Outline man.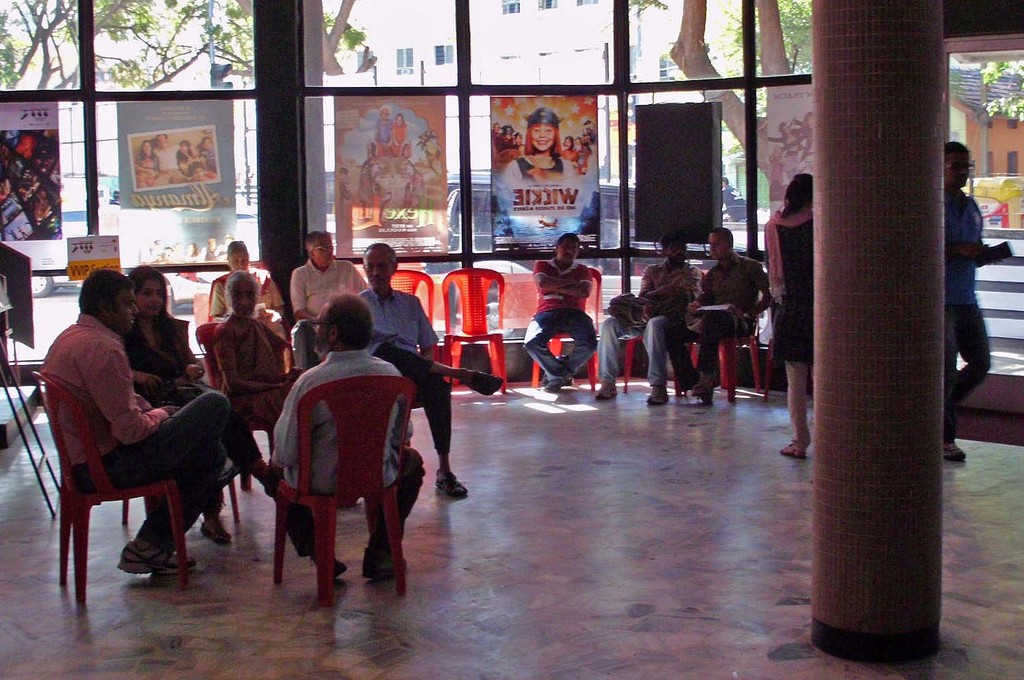
Outline: [left=943, top=140, right=992, bottom=460].
